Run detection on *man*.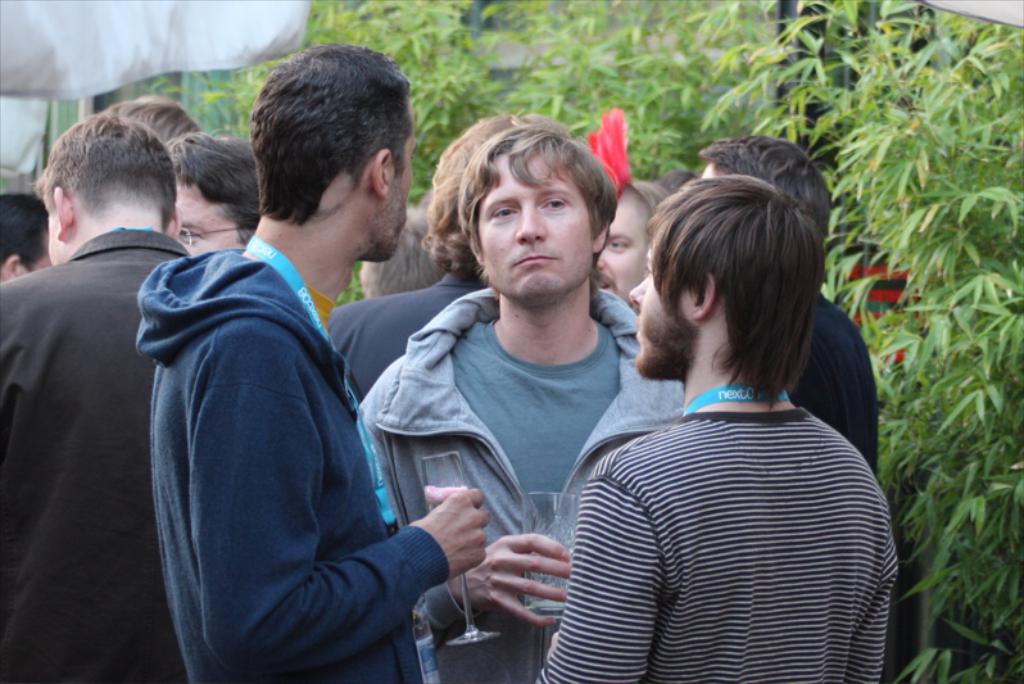
Result: crop(693, 128, 880, 466).
